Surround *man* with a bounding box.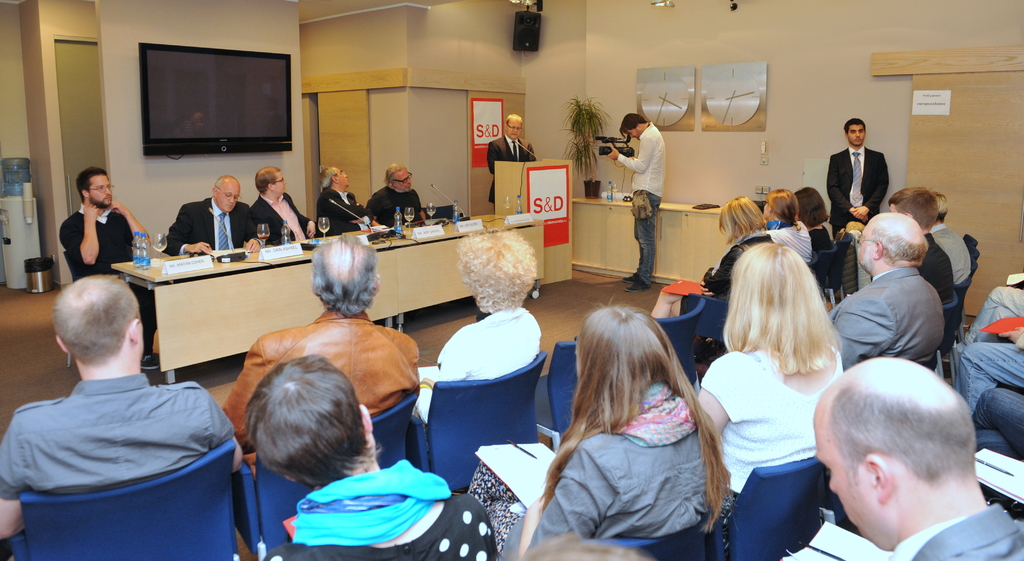
(left=223, top=236, right=420, bottom=477).
